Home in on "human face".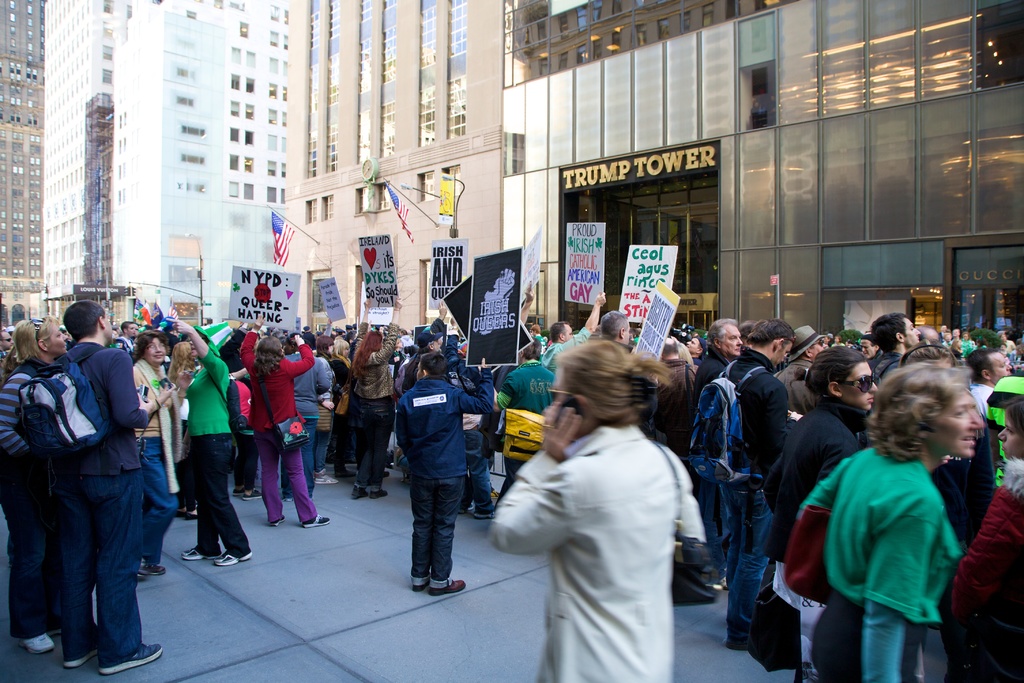
Homed in at detection(929, 386, 985, 457).
